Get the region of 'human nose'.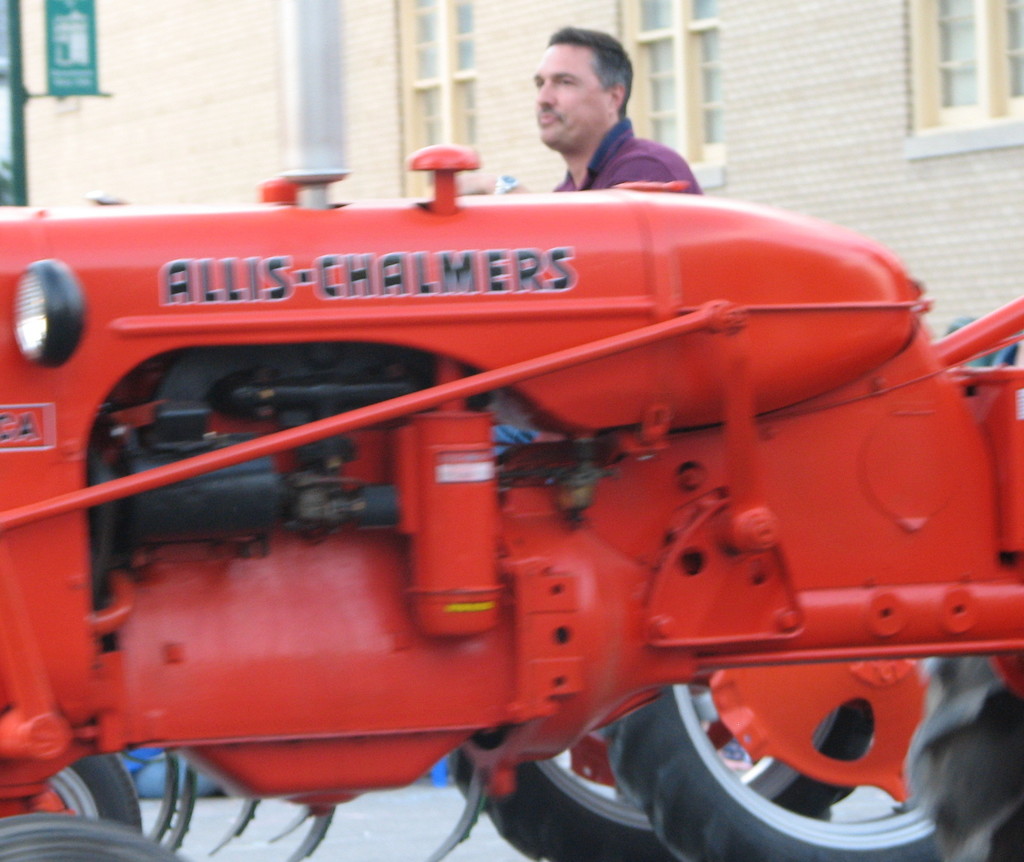
box=[536, 80, 554, 105].
